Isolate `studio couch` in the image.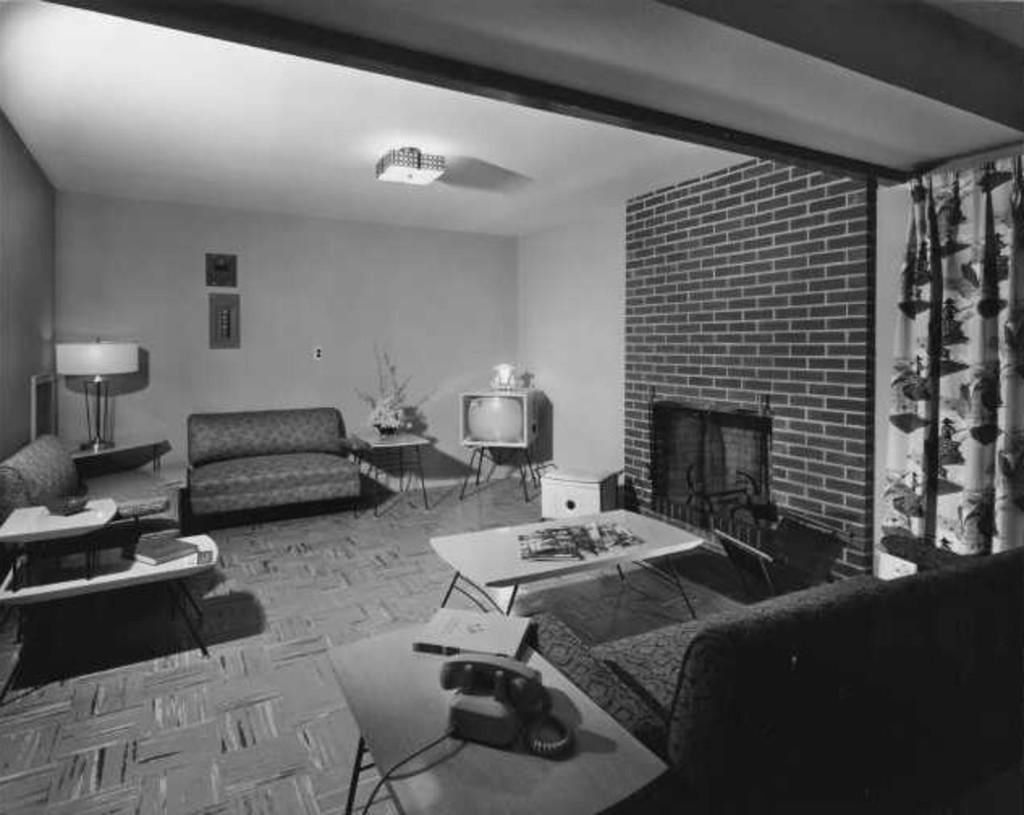
Isolated region: 516,530,1022,813.
